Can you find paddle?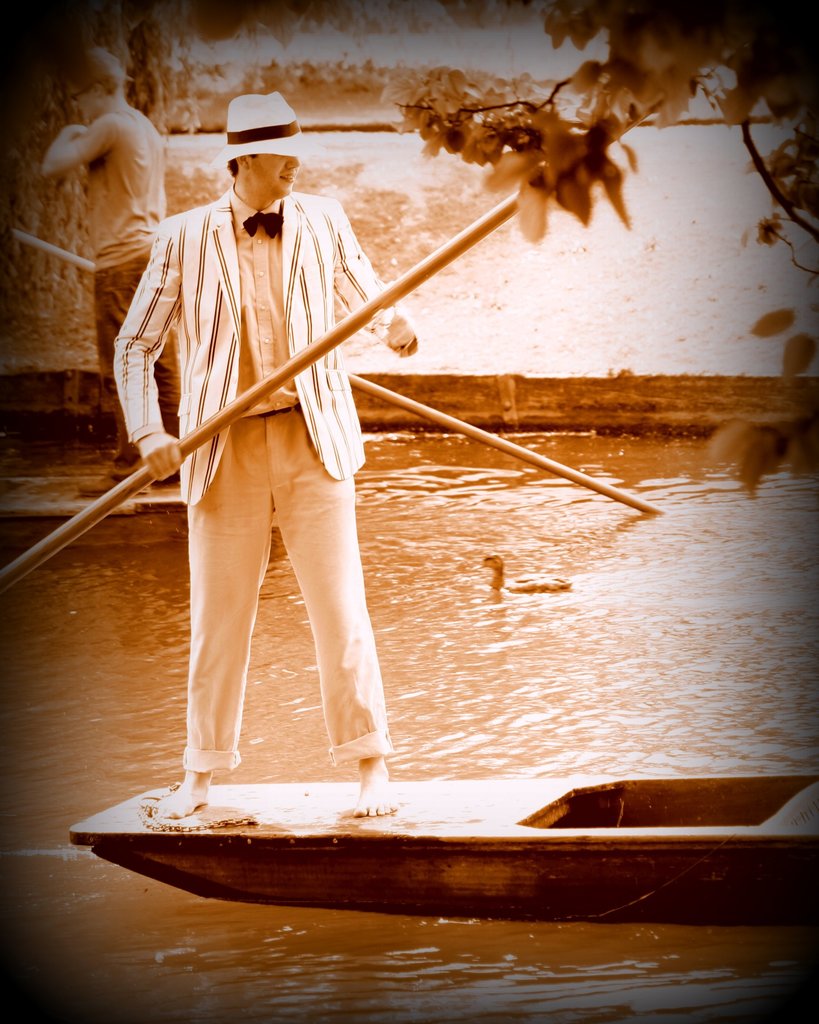
Yes, bounding box: x1=9, y1=226, x2=664, y2=518.
